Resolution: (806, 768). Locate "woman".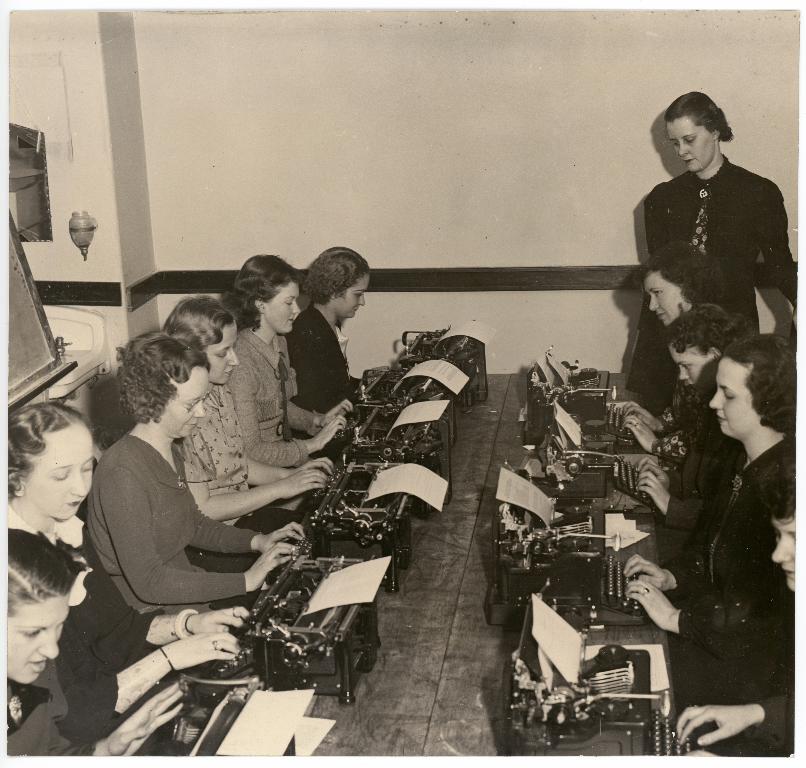
(left=287, top=246, right=374, bottom=411).
